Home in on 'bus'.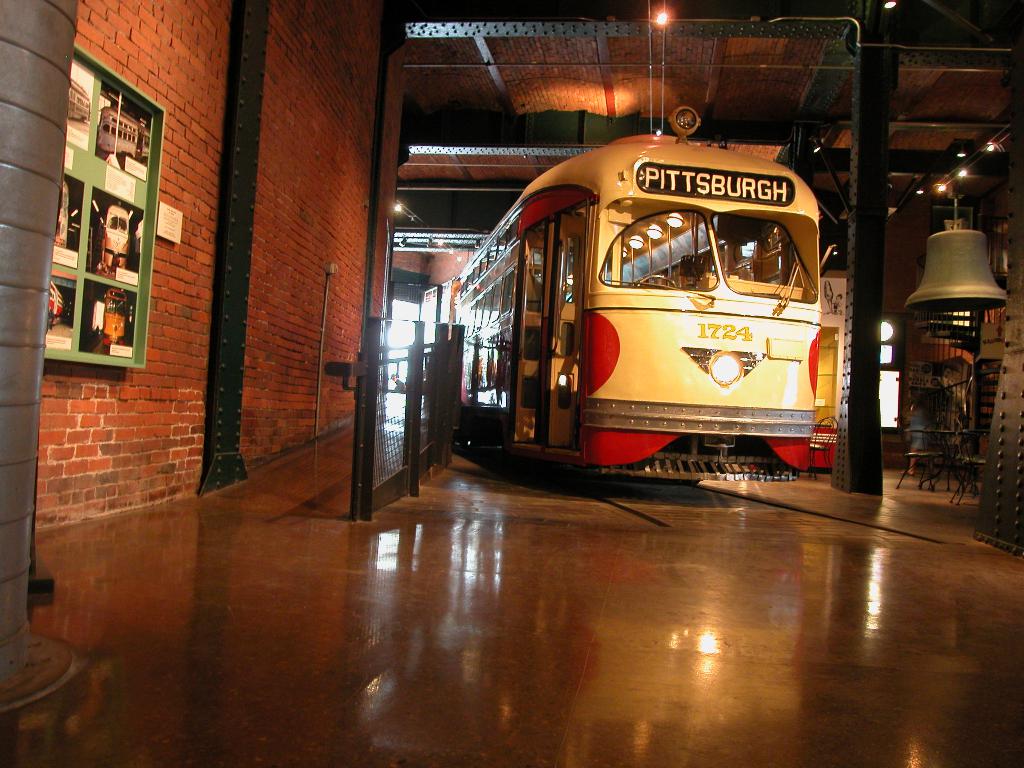
Homed in at (x1=450, y1=137, x2=832, y2=488).
